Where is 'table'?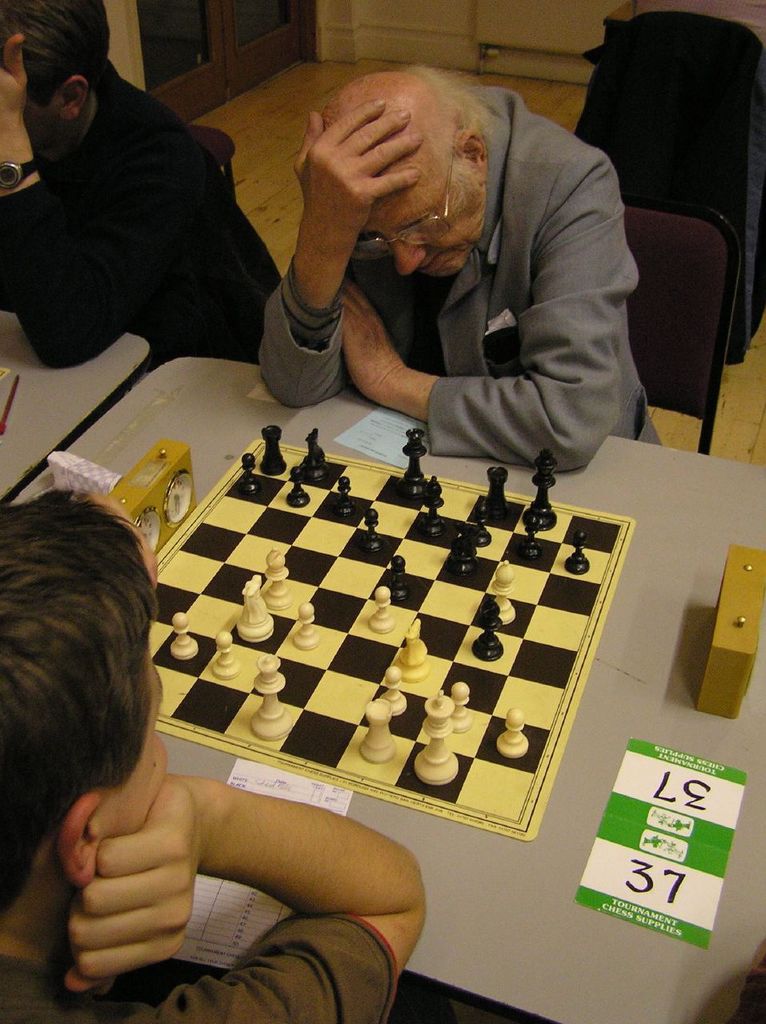
{"left": 0, "top": 304, "right": 153, "bottom": 490}.
